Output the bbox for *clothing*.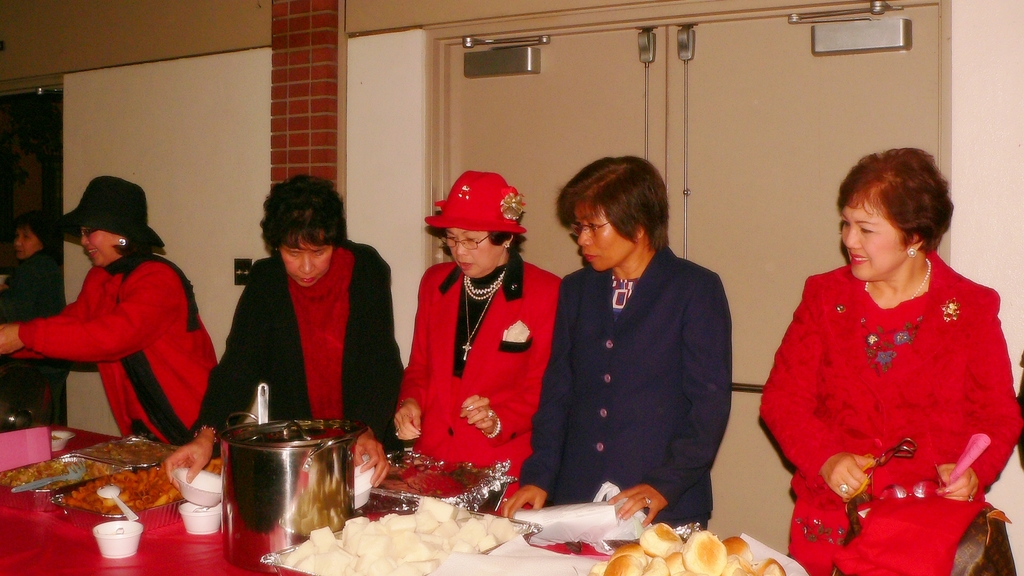
detection(28, 218, 201, 451).
